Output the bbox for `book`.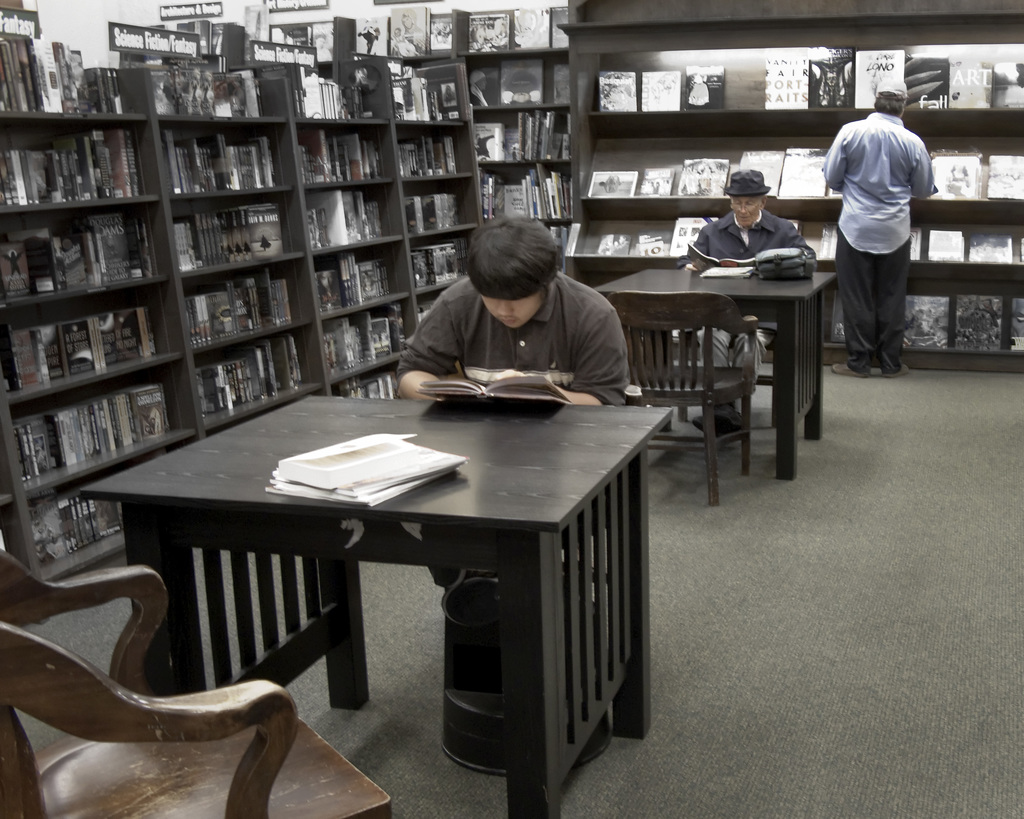
x1=468, y1=104, x2=569, y2=161.
